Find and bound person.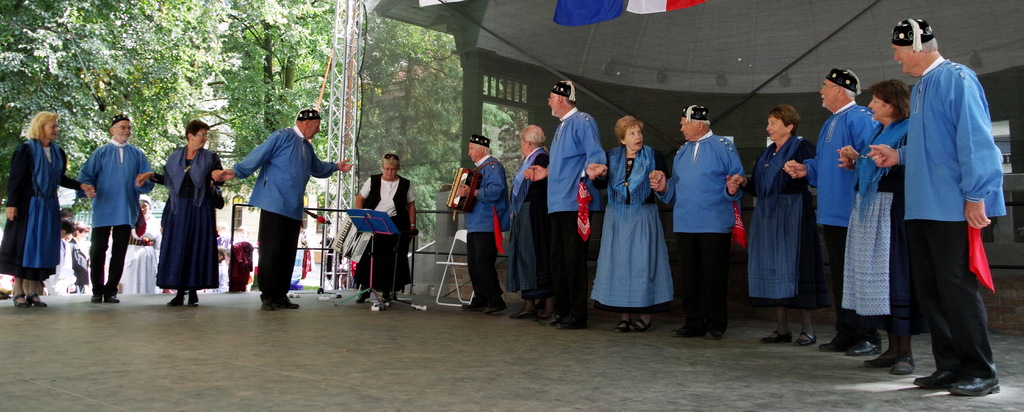
Bound: pyautogui.locateOnScreen(234, 99, 330, 298).
